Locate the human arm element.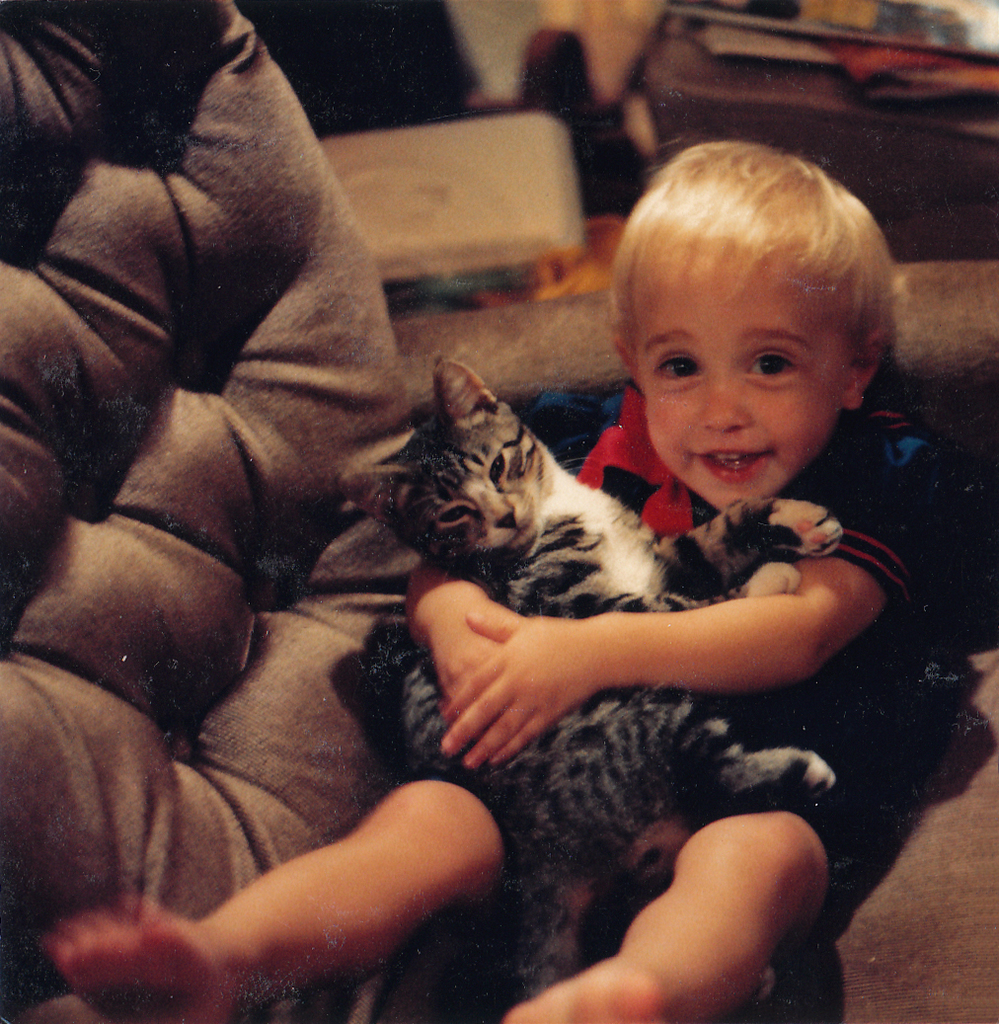
Element bbox: 437/470/919/764.
